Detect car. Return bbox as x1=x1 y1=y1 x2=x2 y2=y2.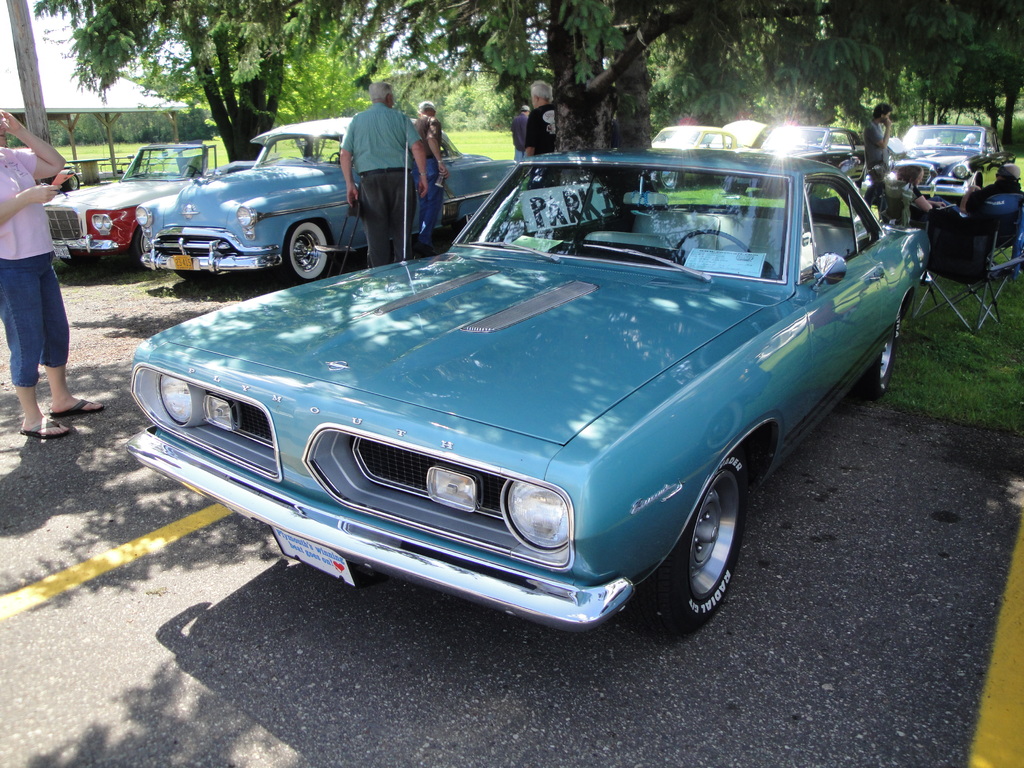
x1=645 y1=116 x2=769 y2=179.
